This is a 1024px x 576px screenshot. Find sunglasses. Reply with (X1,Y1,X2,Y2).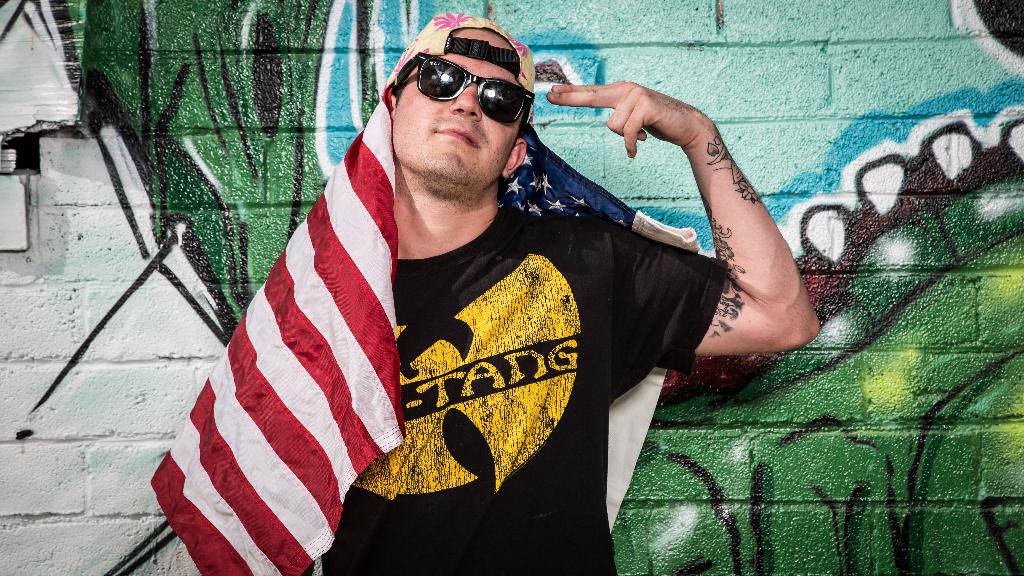
(392,54,534,124).
